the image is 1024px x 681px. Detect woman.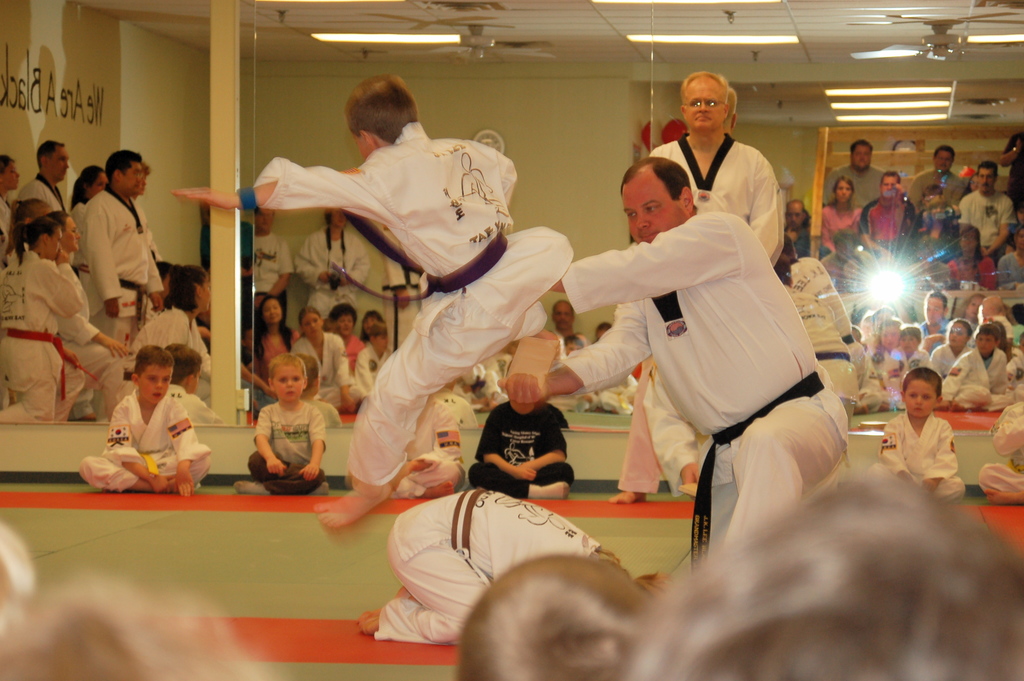
Detection: (left=0, top=216, right=83, bottom=431).
